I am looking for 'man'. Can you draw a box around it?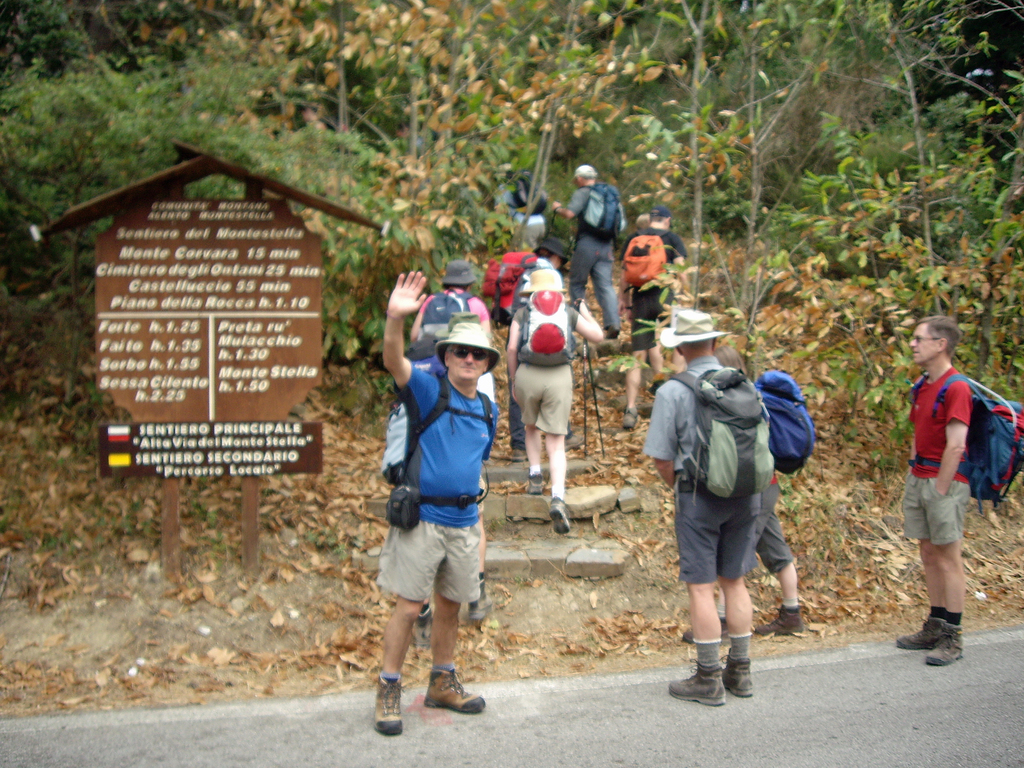
Sure, the bounding box is (646,308,761,710).
